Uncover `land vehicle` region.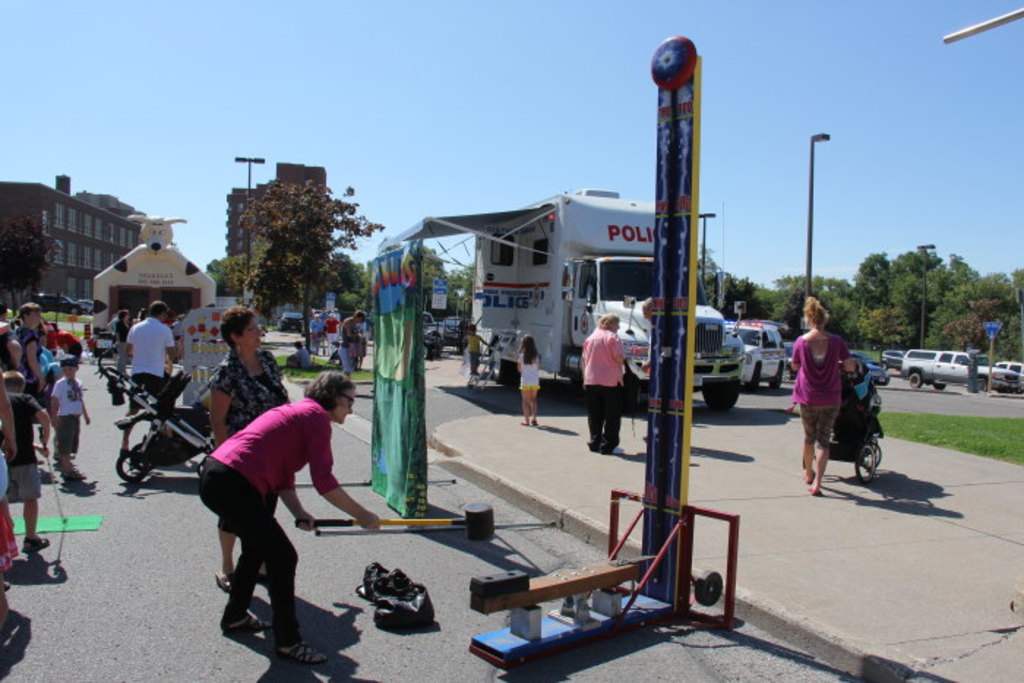
Uncovered: 881 345 907 371.
